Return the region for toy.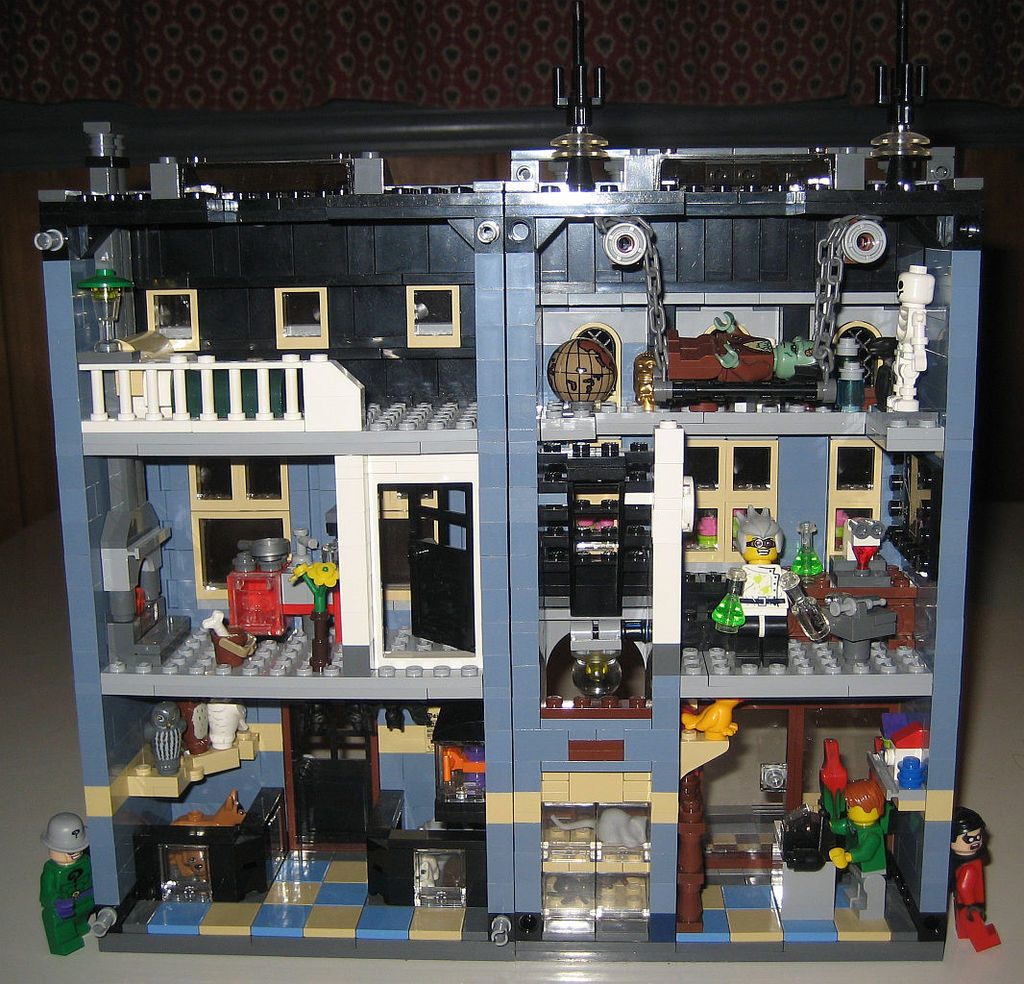
[x1=37, y1=817, x2=92, y2=955].
